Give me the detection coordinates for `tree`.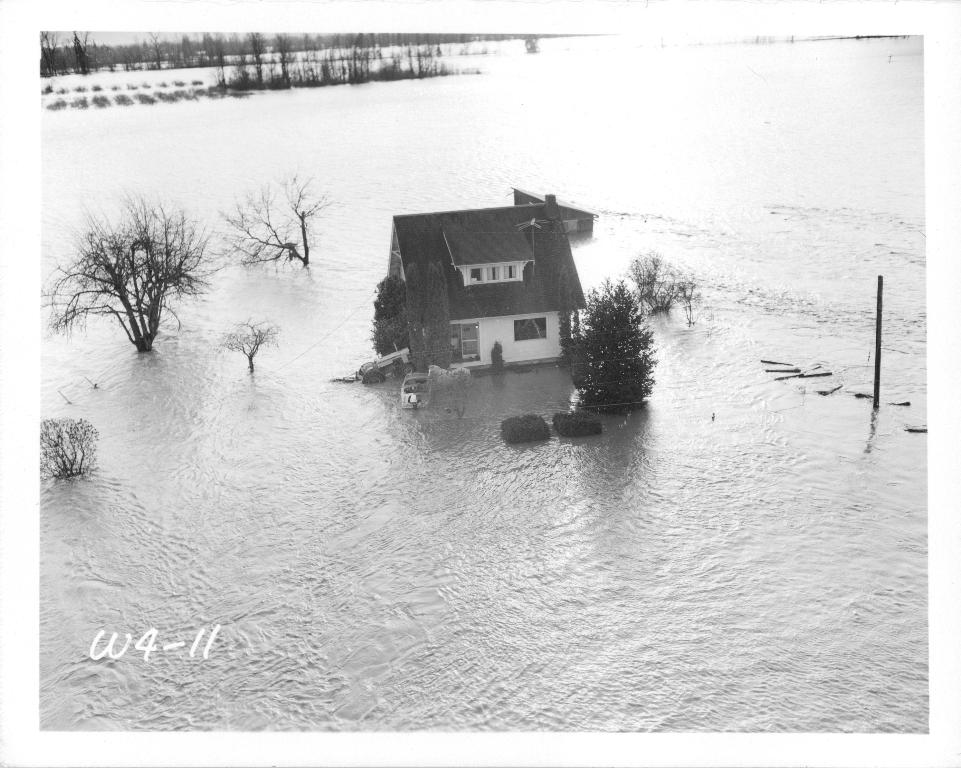
(left=58, top=165, right=238, bottom=385).
